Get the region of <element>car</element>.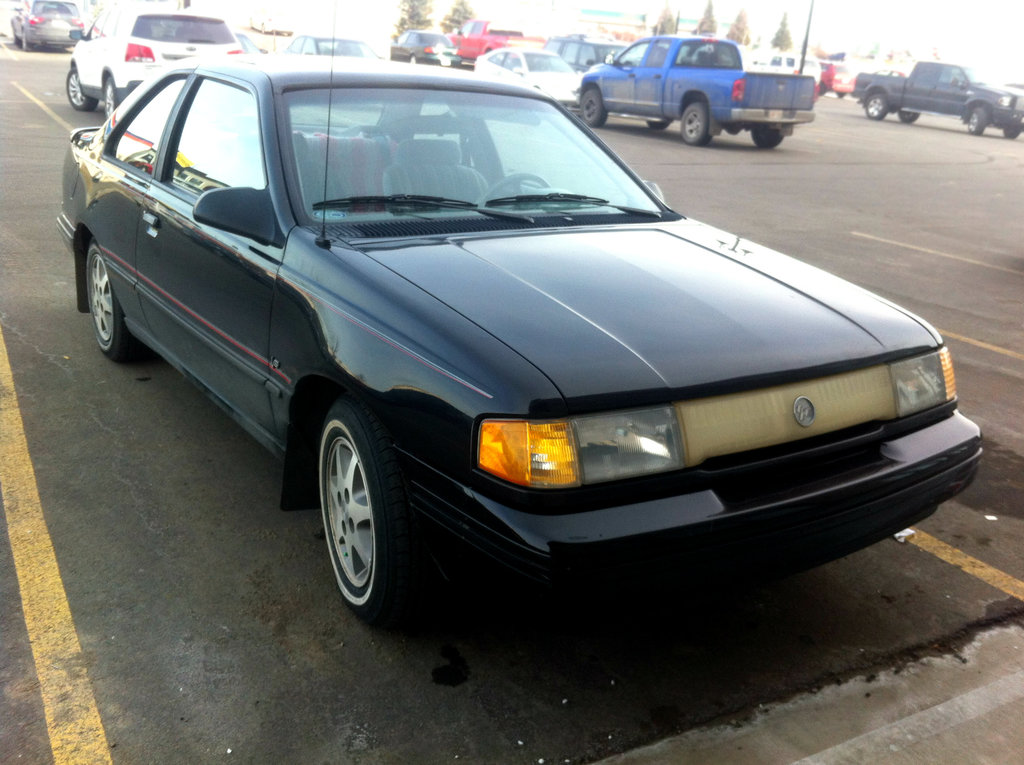
[278, 33, 396, 61].
